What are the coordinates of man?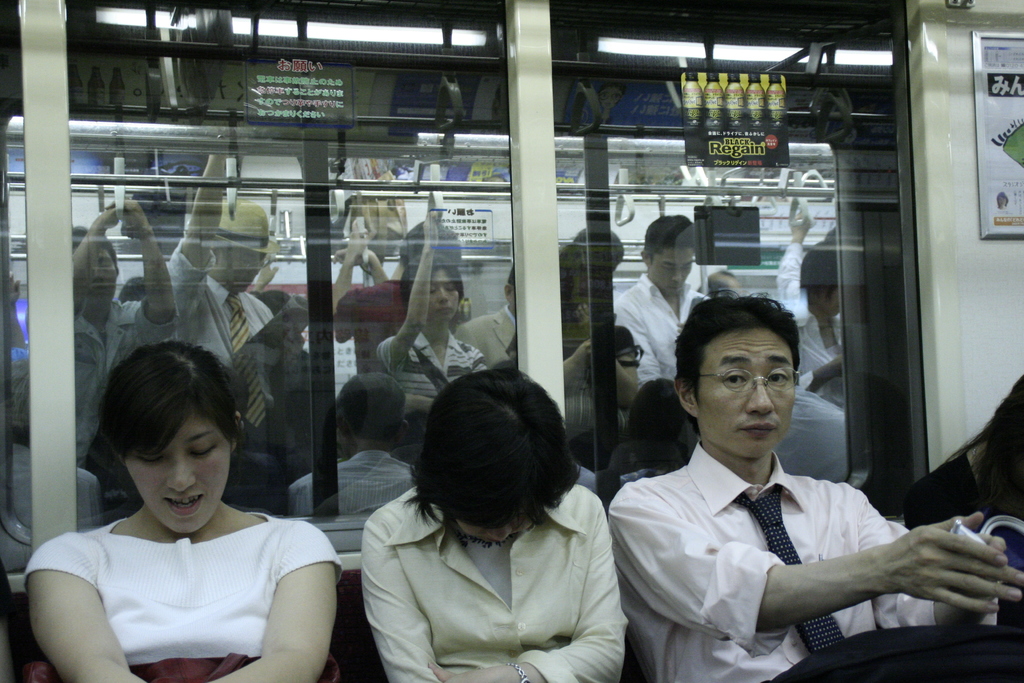
box(331, 216, 465, 361).
